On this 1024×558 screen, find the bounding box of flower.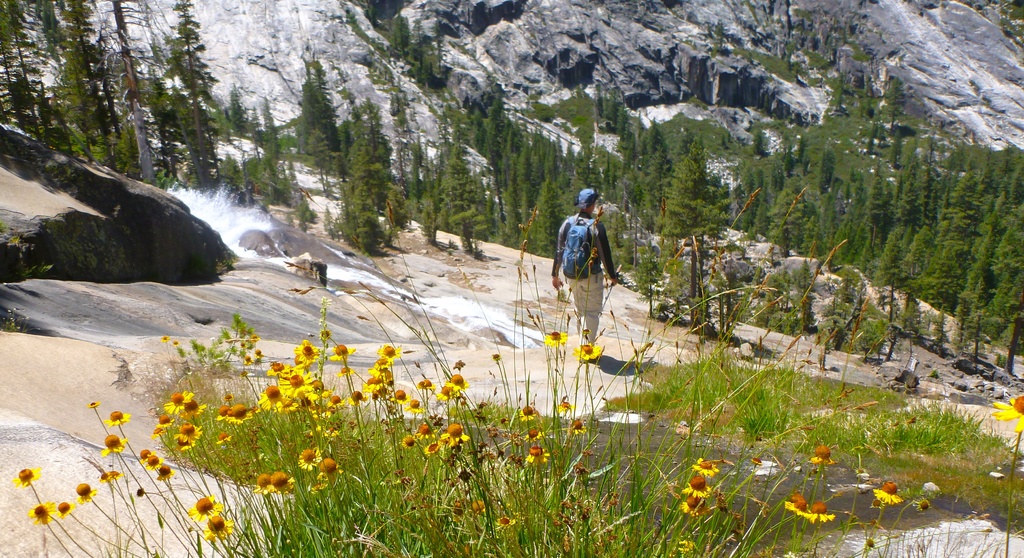
Bounding box: detection(402, 435, 416, 450).
